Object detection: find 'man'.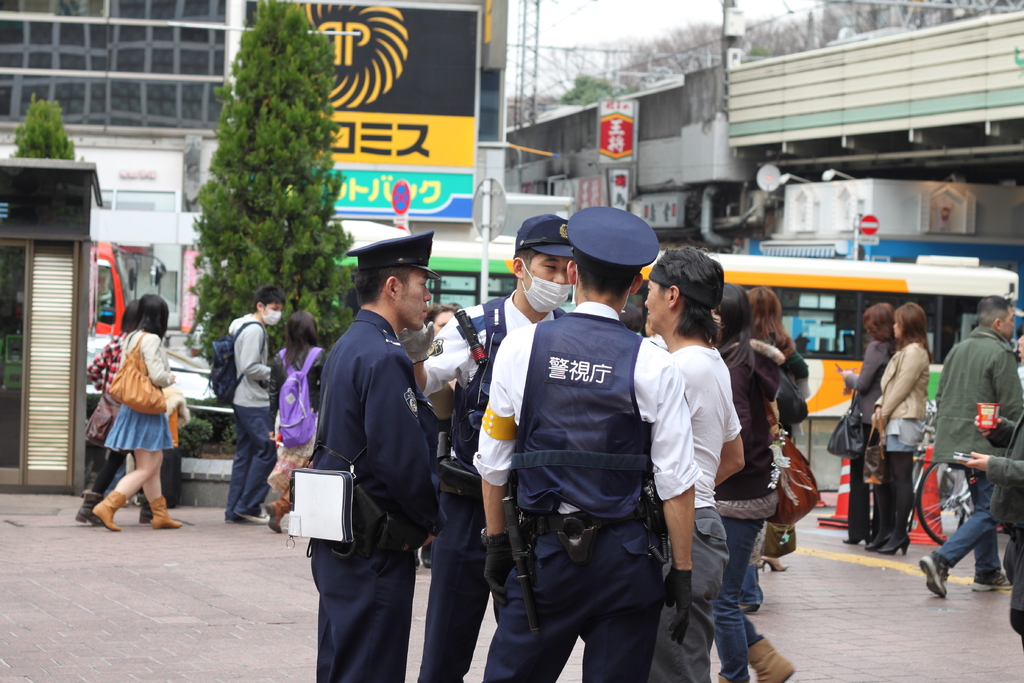
920 293 1023 601.
